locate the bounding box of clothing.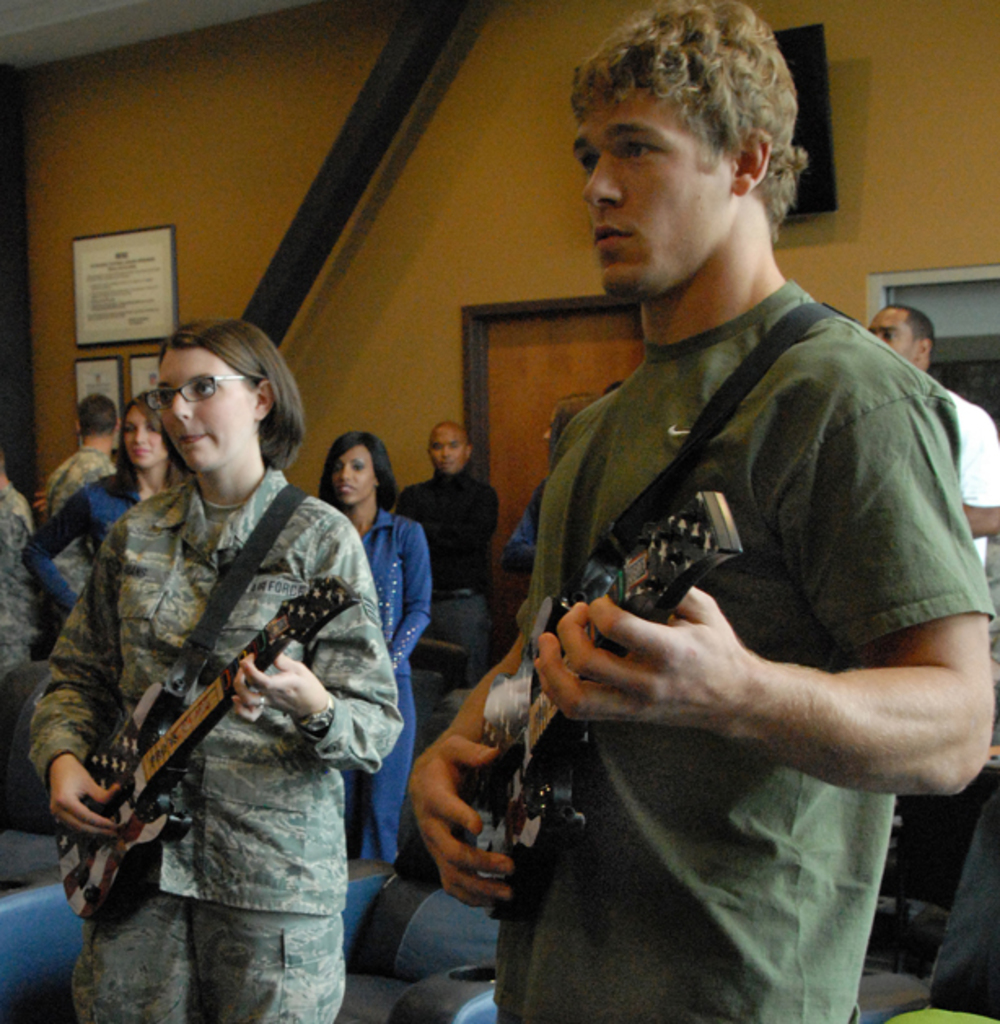
Bounding box: select_region(318, 503, 430, 869).
